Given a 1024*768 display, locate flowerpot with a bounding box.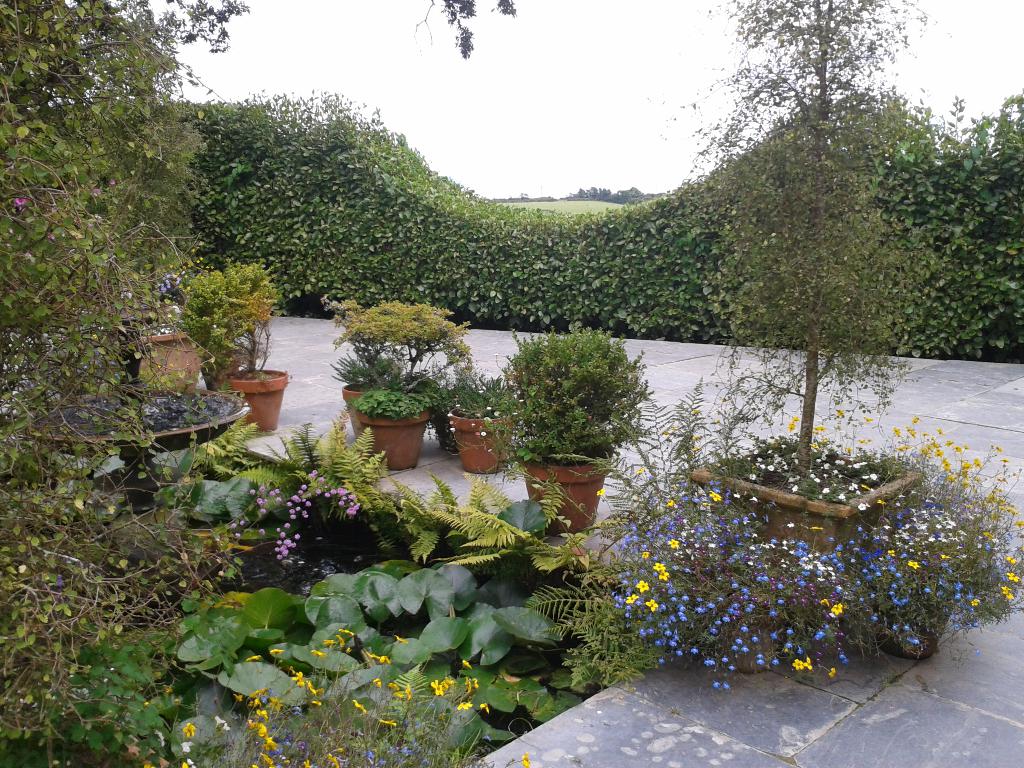
Located: box(187, 527, 243, 556).
